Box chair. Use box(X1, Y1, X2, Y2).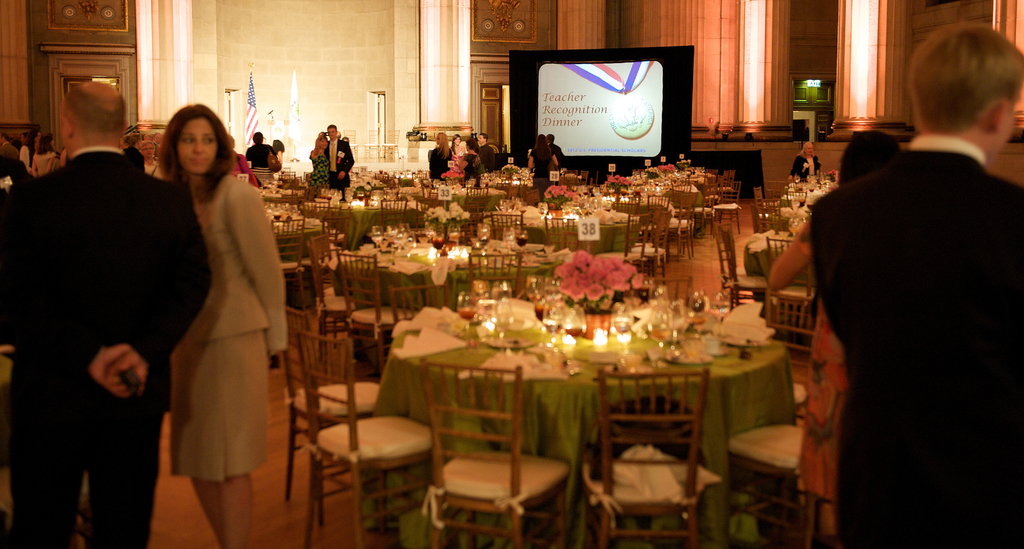
box(546, 217, 575, 248).
